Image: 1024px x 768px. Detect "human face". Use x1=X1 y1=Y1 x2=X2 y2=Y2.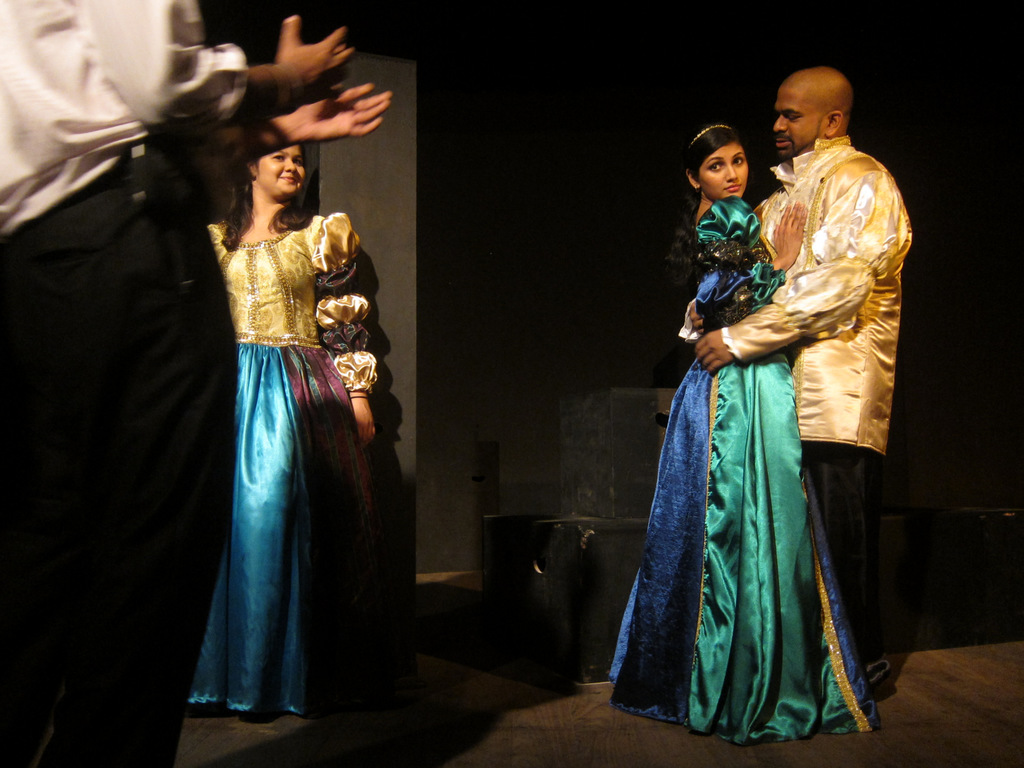
x1=255 y1=142 x2=306 y2=196.
